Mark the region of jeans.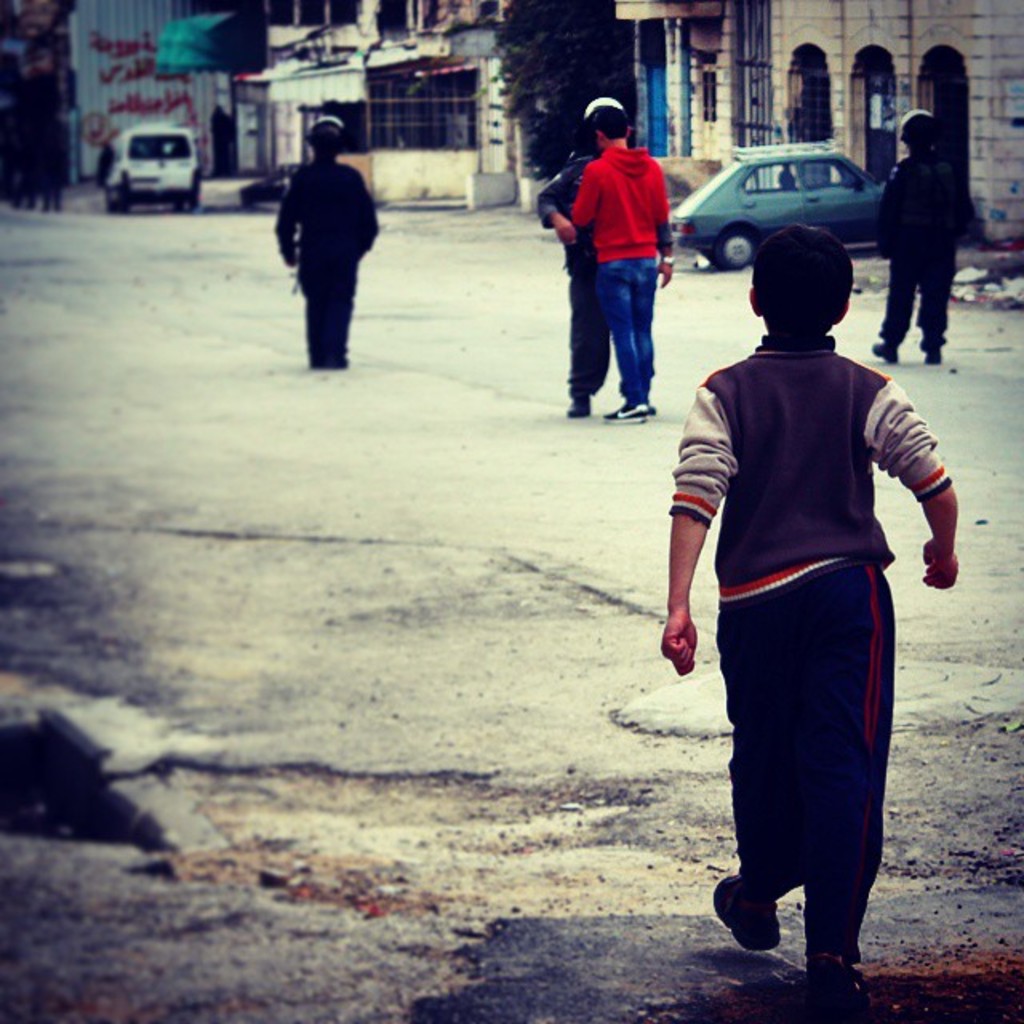
Region: [left=595, top=253, right=656, bottom=403].
